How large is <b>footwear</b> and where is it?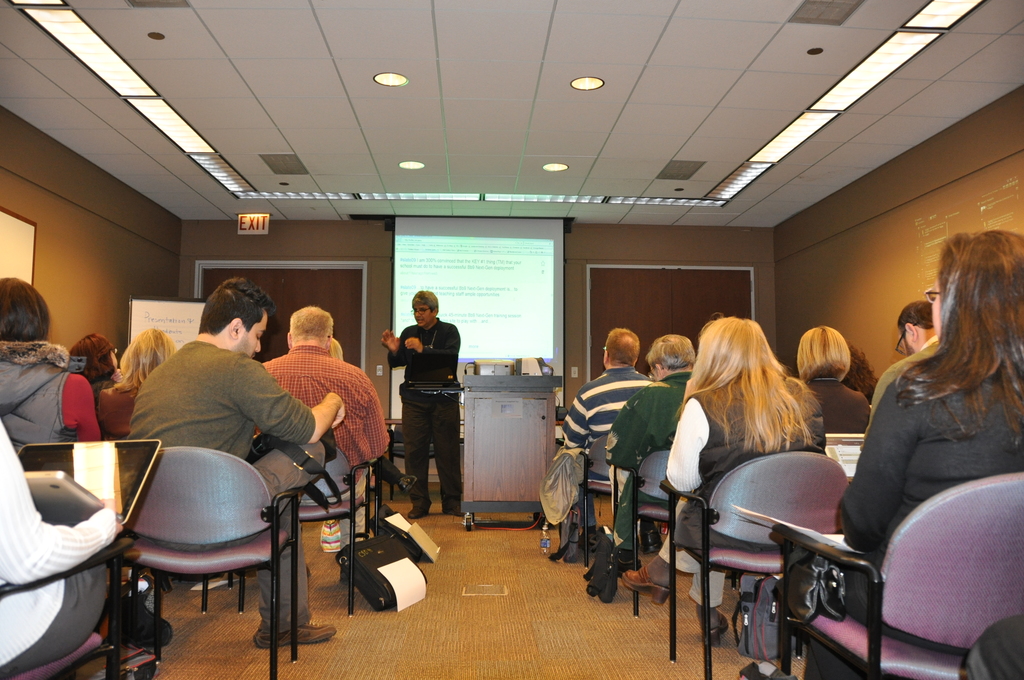
Bounding box: 642:530:664:555.
